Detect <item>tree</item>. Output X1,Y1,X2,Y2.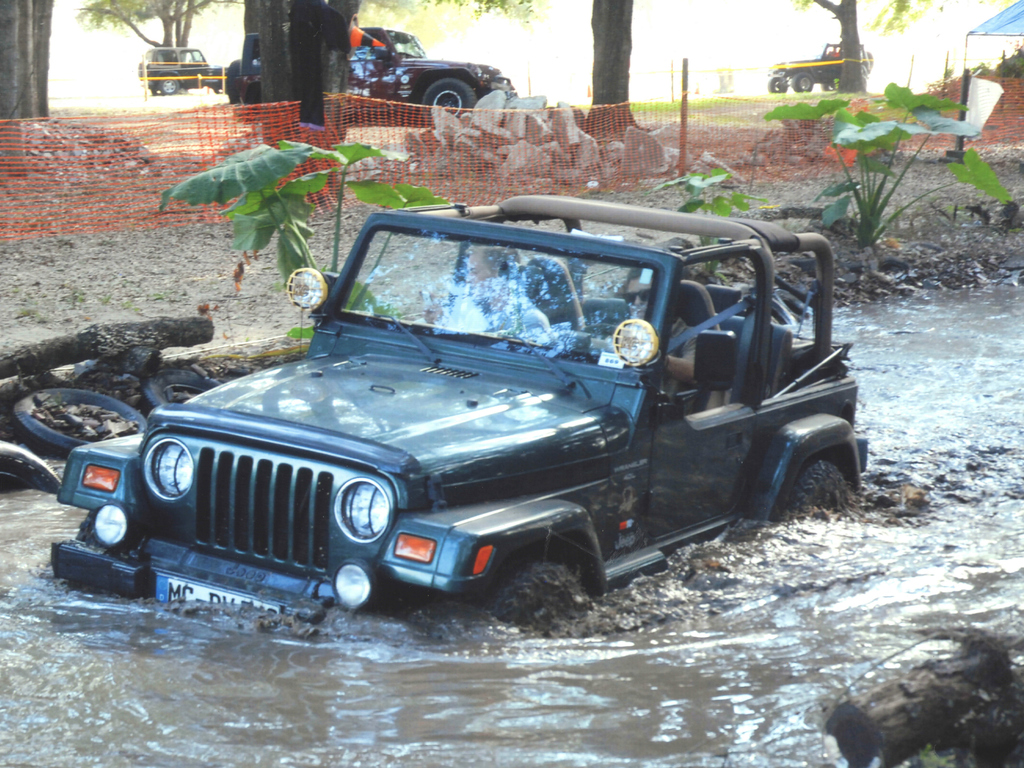
582,0,648,147.
